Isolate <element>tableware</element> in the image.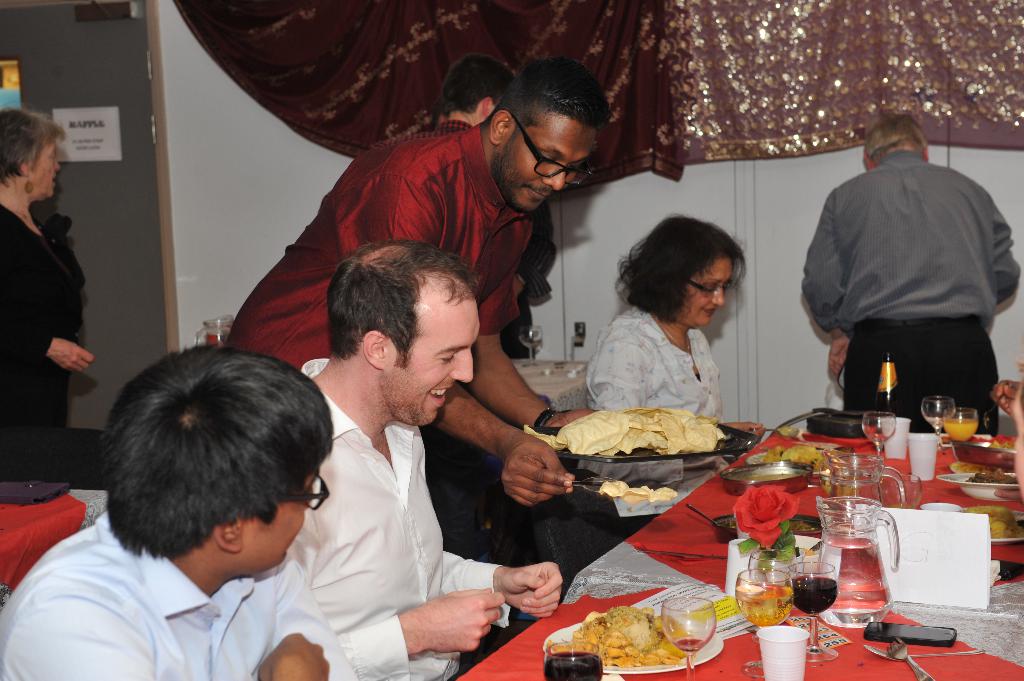
Isolated region: bbox=(840, 511, 912, 628).
